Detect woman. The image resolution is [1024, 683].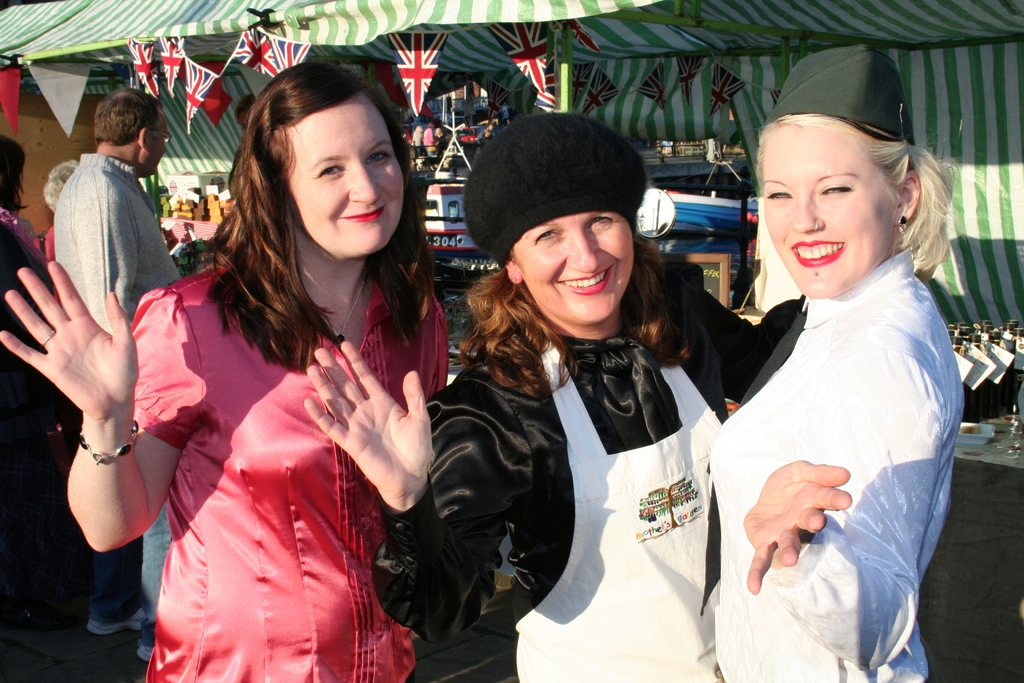
{"left": 0, "top": 142, "right": 77, "bottom": 641}.
